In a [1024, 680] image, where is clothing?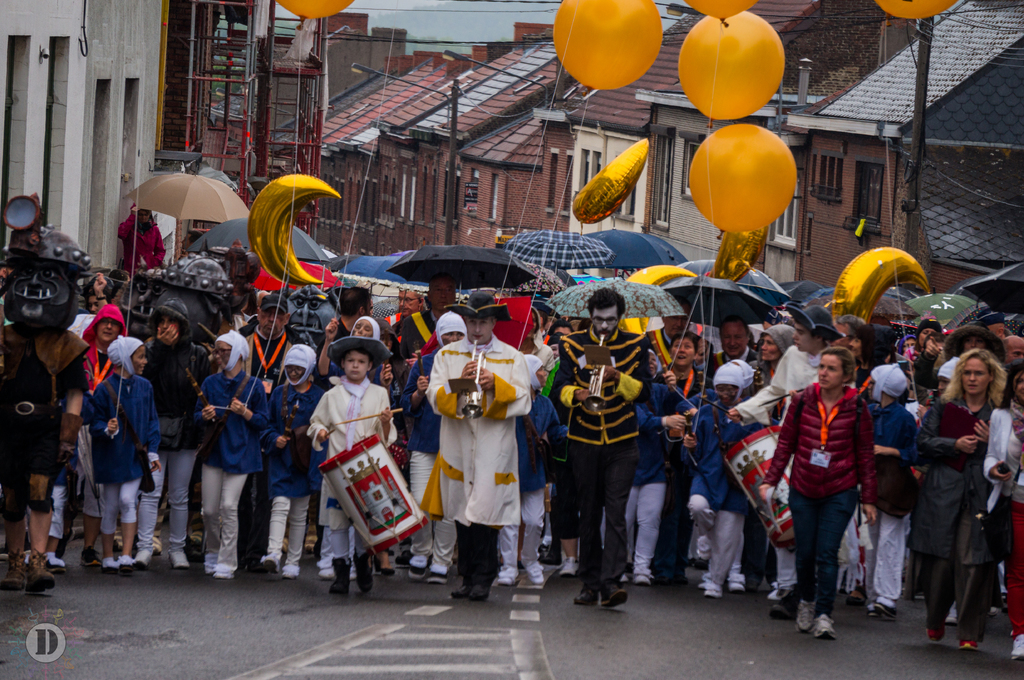
[x1=499, y1=384, x2=564, y2=569].
